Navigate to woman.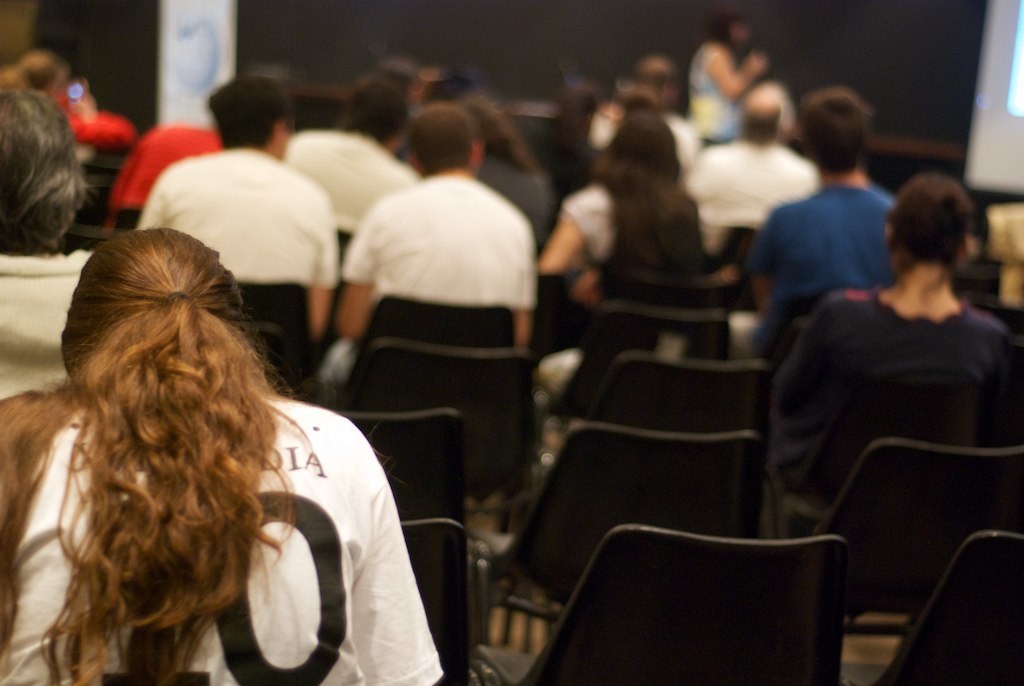
Navigation target: select_region(769, 172, 1012, 503).
